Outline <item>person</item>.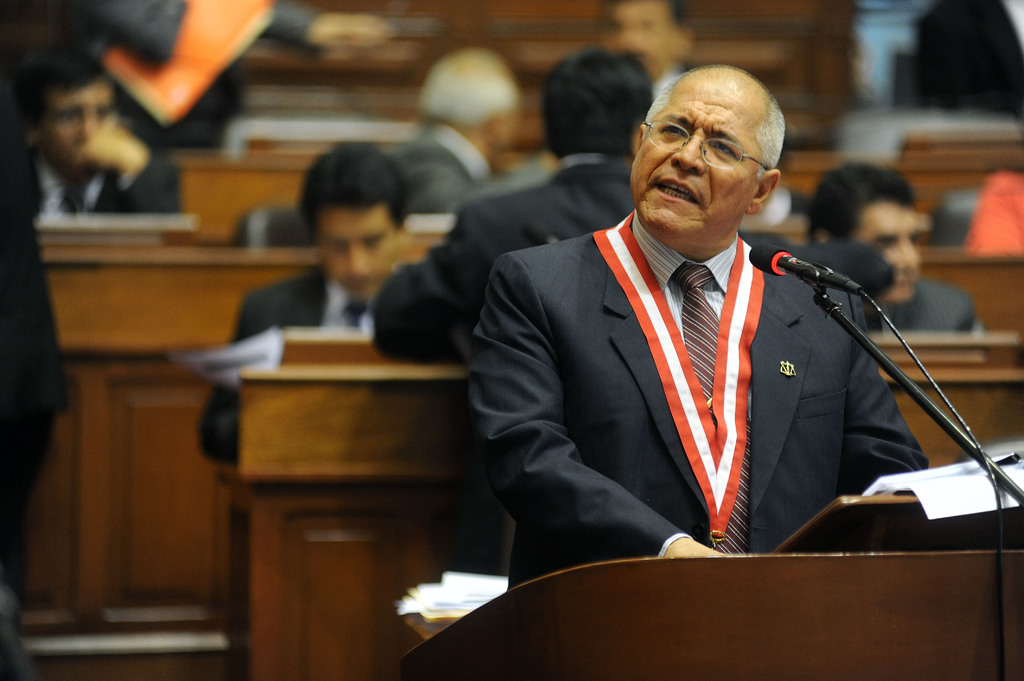
Outline: [8, 47, 188, 214].
